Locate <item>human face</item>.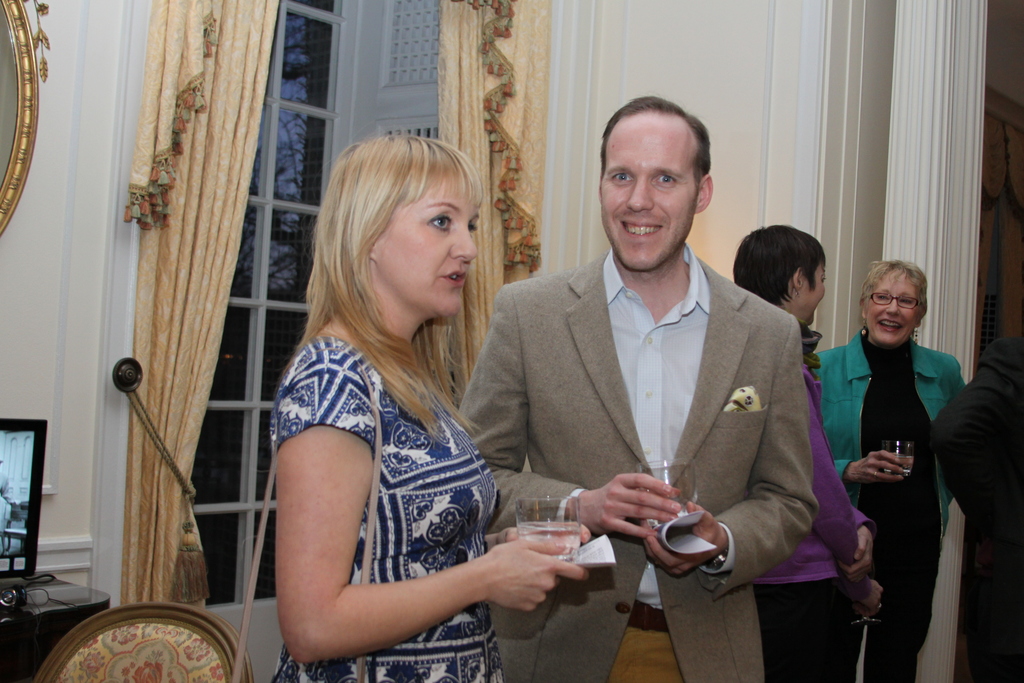
Bounding box: [left=795, top=259, right=829, bottom=327].
